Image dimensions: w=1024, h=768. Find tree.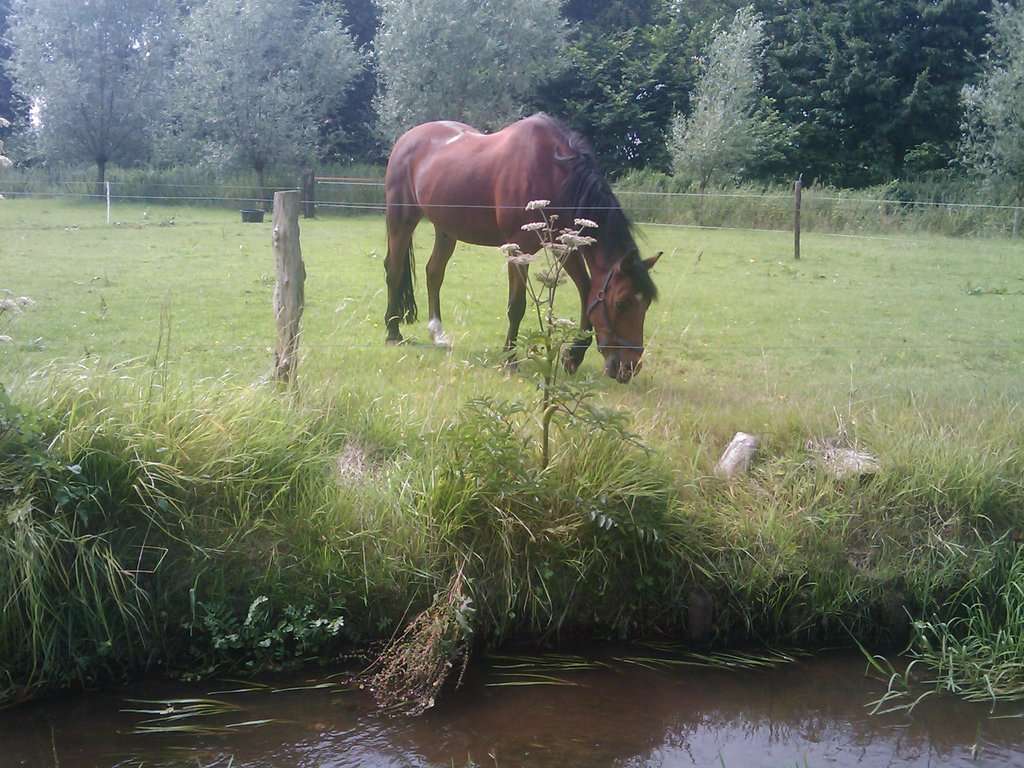
bbox=(6, 0, 186, 195).
